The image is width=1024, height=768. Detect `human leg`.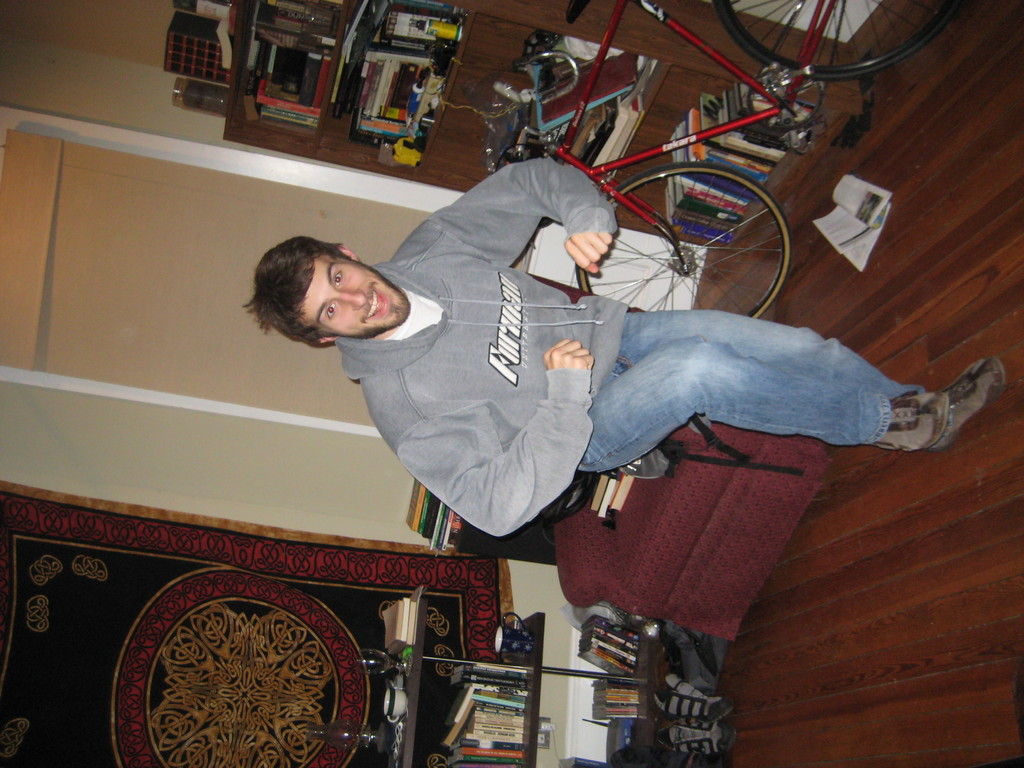
Detection: <region>588, 336, 949, 472</region>.
